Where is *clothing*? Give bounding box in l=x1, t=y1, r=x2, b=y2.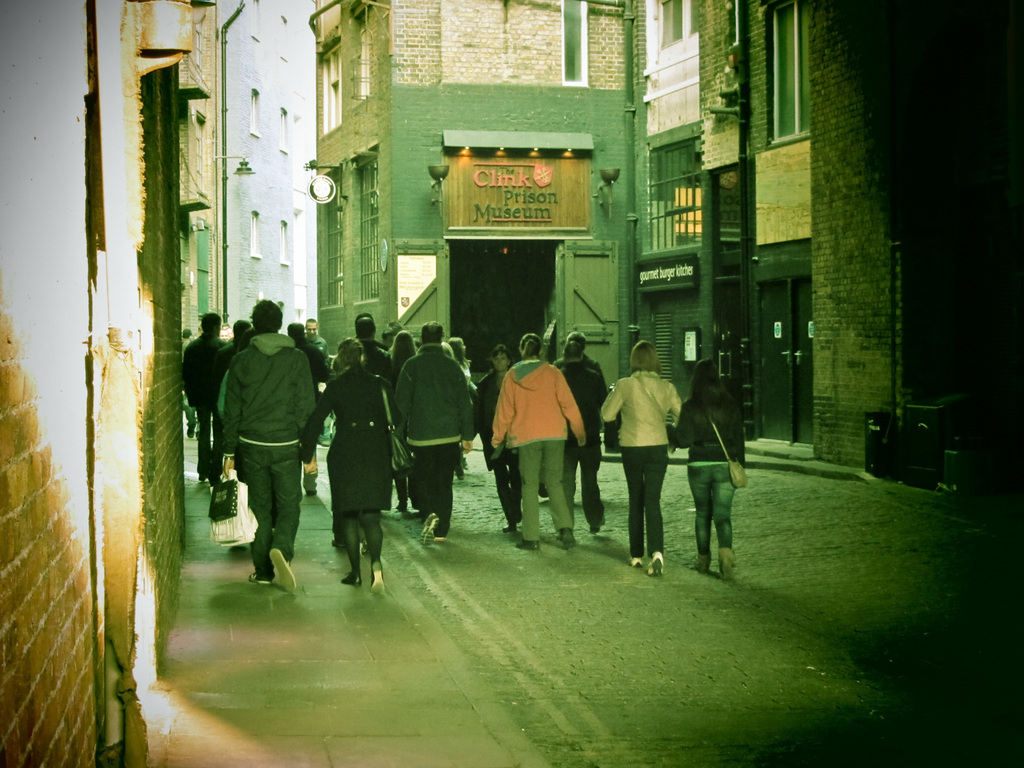
l=317, t=360, r=395, b=524.
